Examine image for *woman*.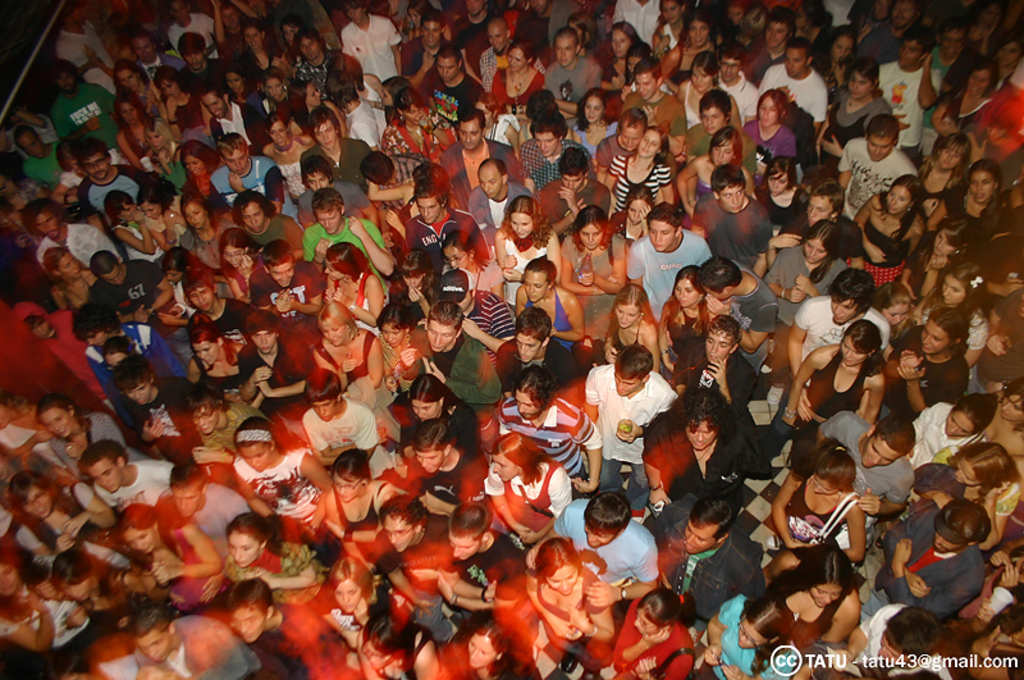
Examination result: [41, 531, 143, 630].
